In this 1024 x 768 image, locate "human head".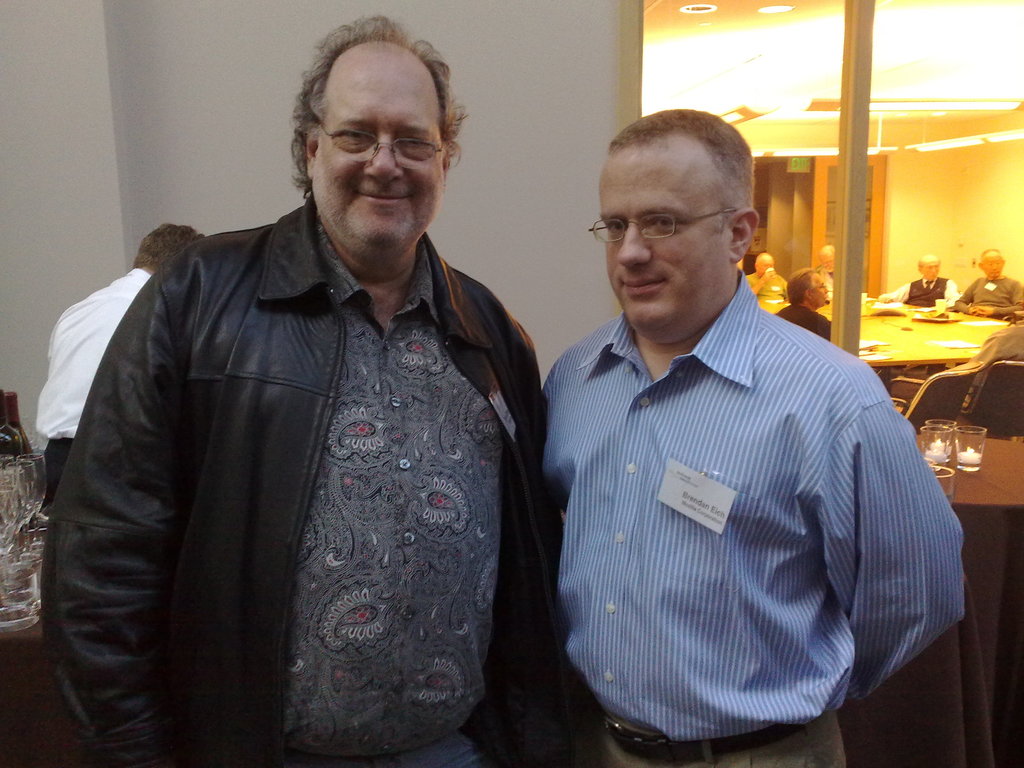
Bounding box: locate(788, 264, 829, 309).
